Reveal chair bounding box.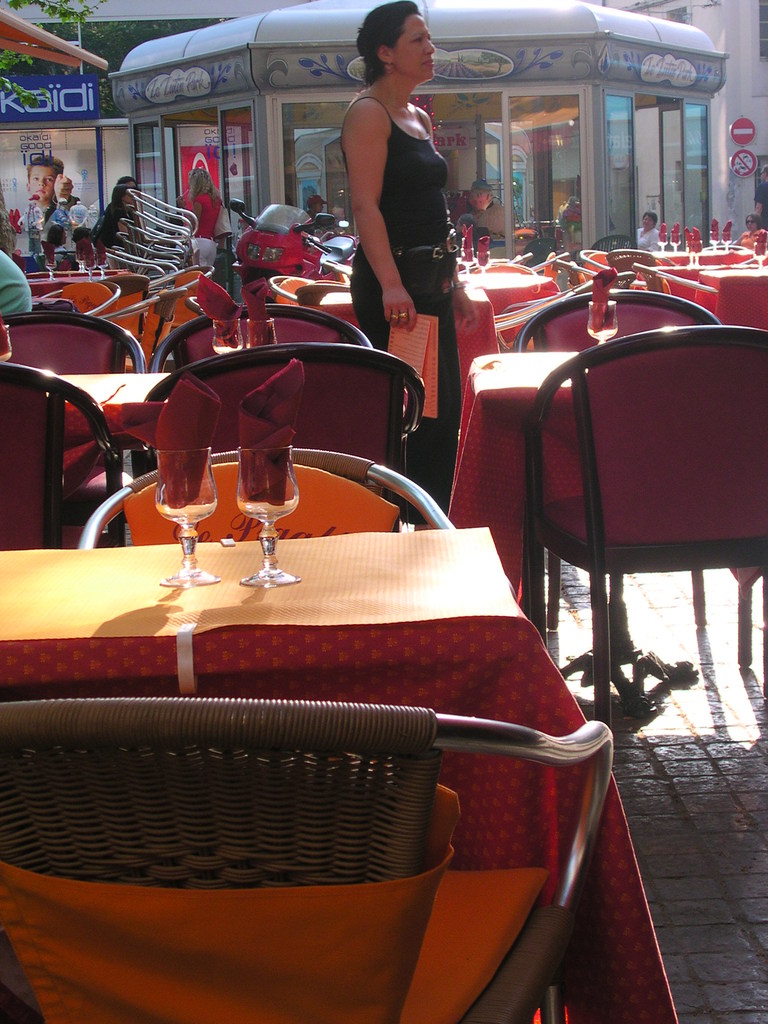
Revealed: pyautogui.locateOnScreen(604, 245, 677, 271).
